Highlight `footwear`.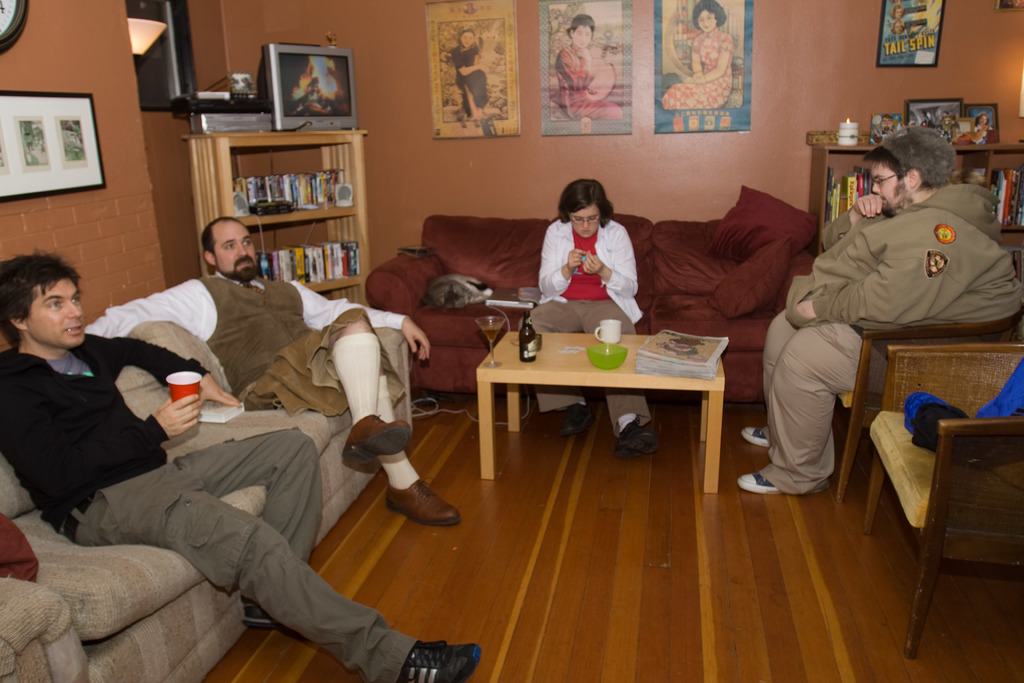
Highlighted region: bbox=[614, 421, 662, 457].
